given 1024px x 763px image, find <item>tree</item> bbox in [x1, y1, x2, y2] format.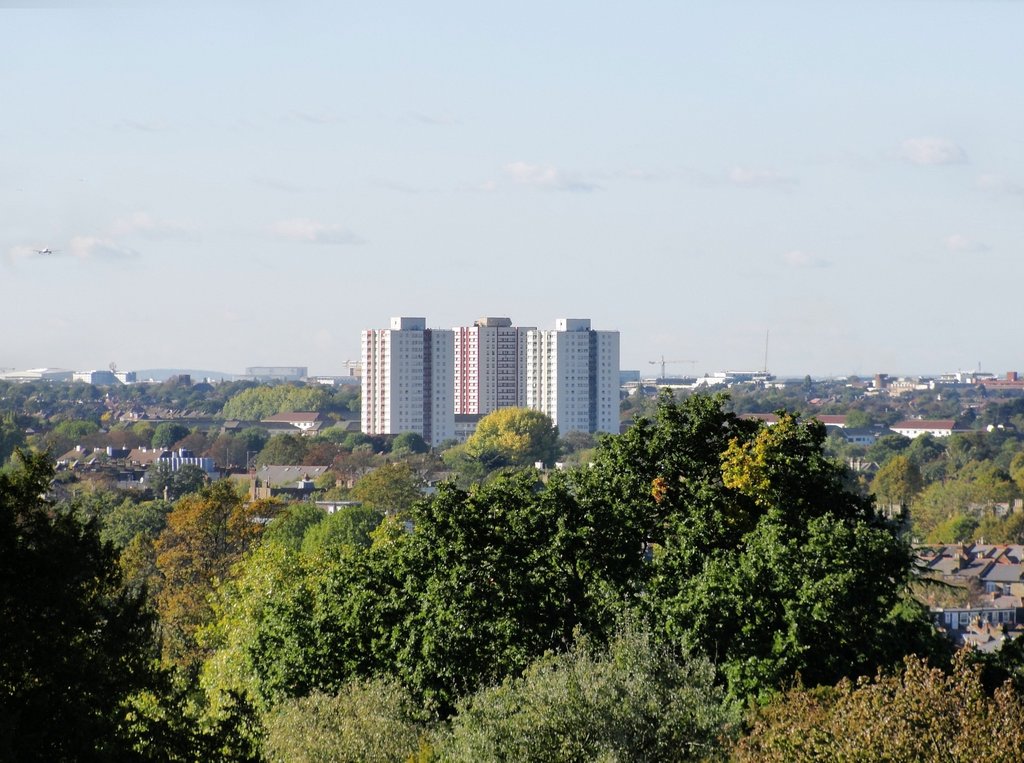
[462, 397, 557, 467].
